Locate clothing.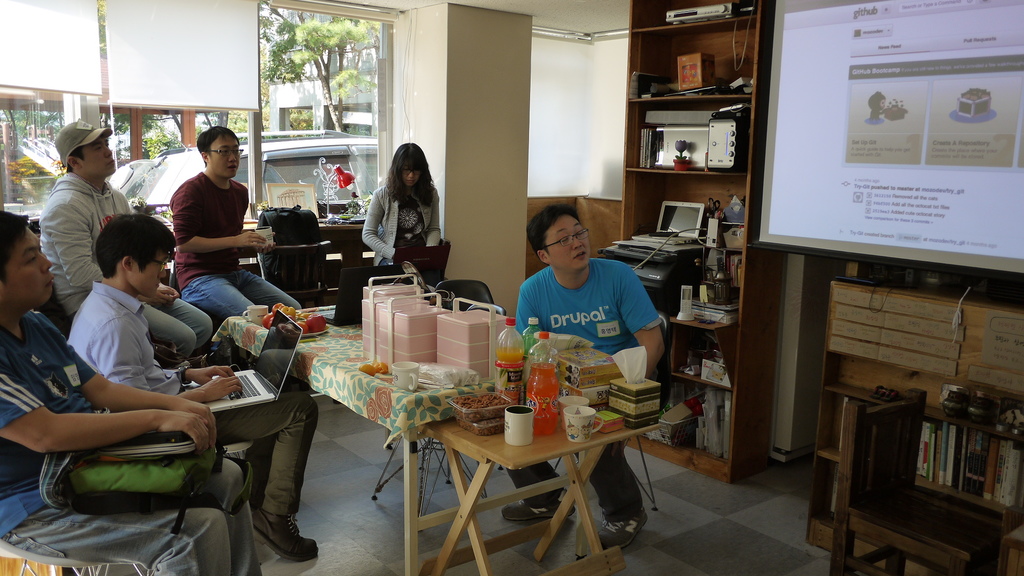
Bounding box: BBox(364, 187, 442, 266).
